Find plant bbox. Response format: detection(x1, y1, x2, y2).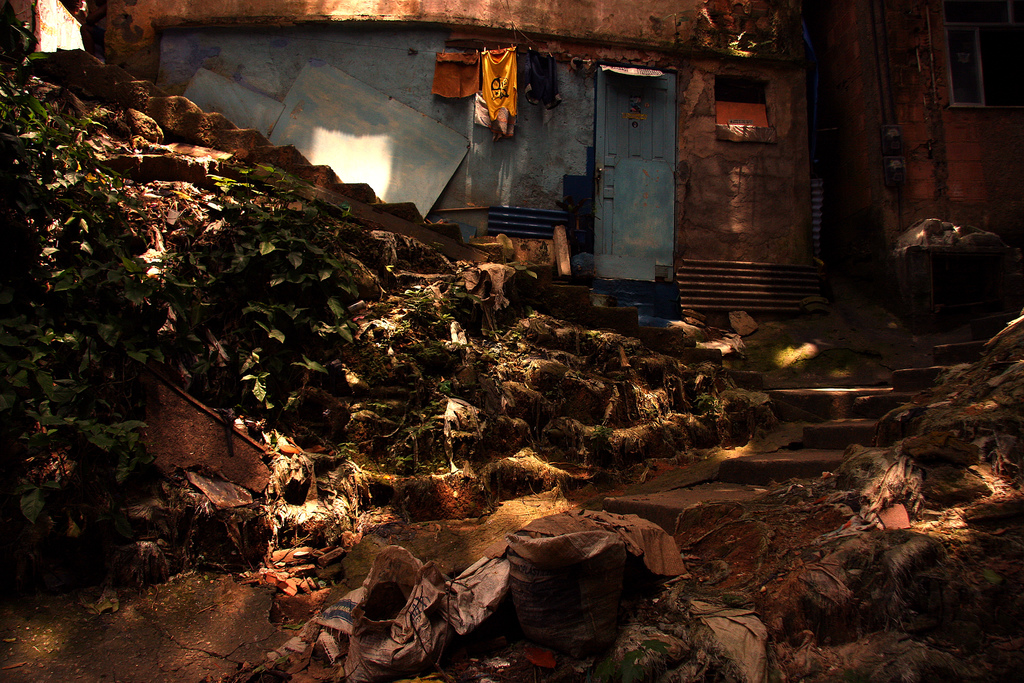
detection(691, 386, 731, 424).
